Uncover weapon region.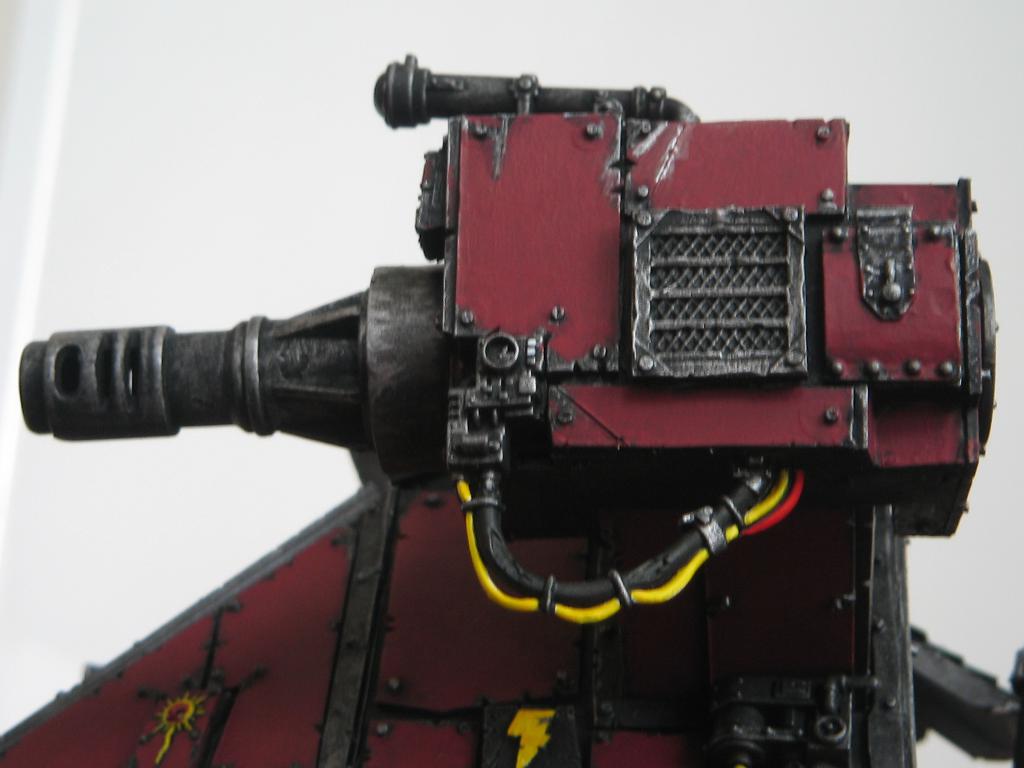
Uncovered: [x1=0, y1=51, x2=995, y2=767].
